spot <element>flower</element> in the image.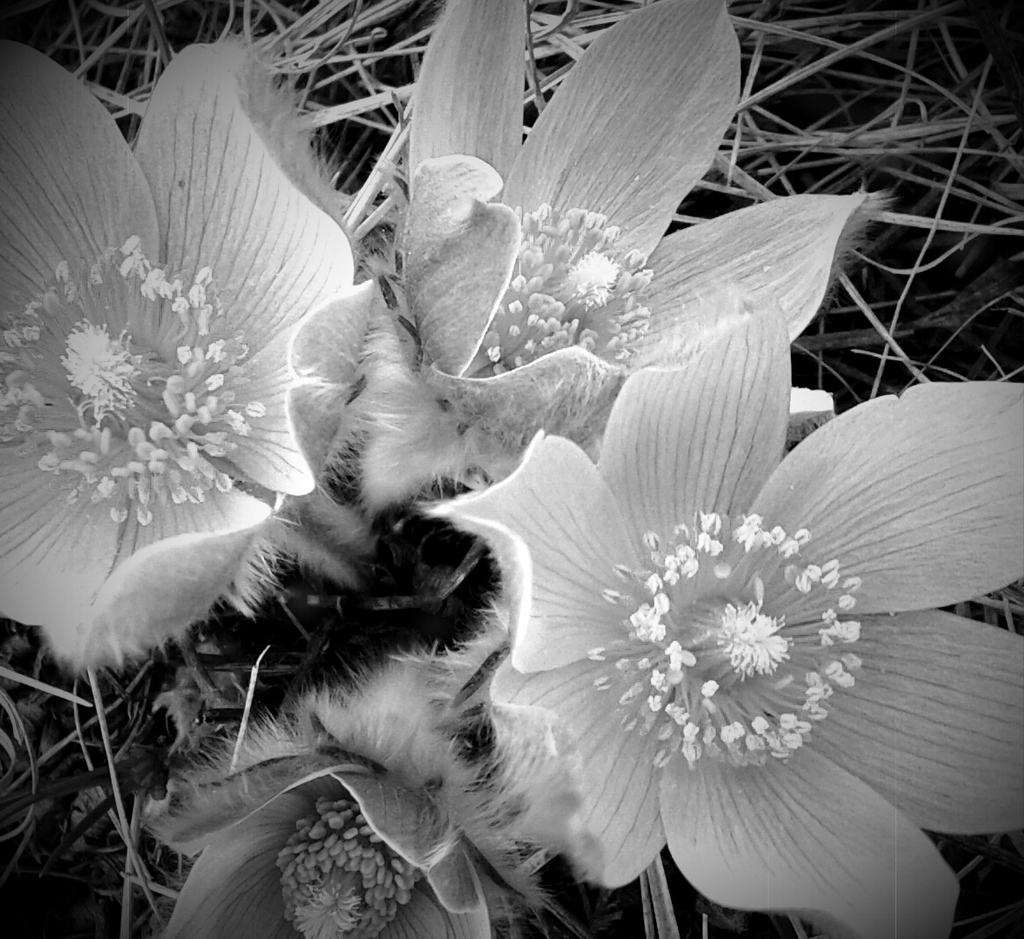
<element>flower</element> found at box(128, 708, 519, 938).
